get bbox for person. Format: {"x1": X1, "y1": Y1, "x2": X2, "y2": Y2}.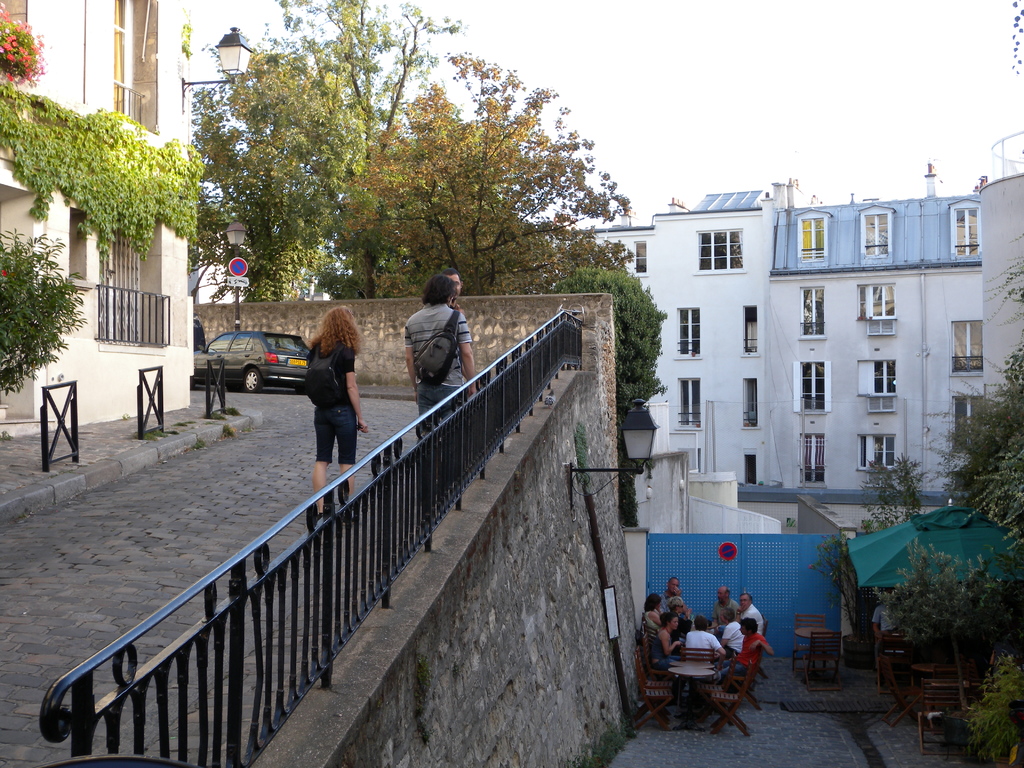
{"x1": 721, "y1": 606, "x2": 745, "y2": 654}.
